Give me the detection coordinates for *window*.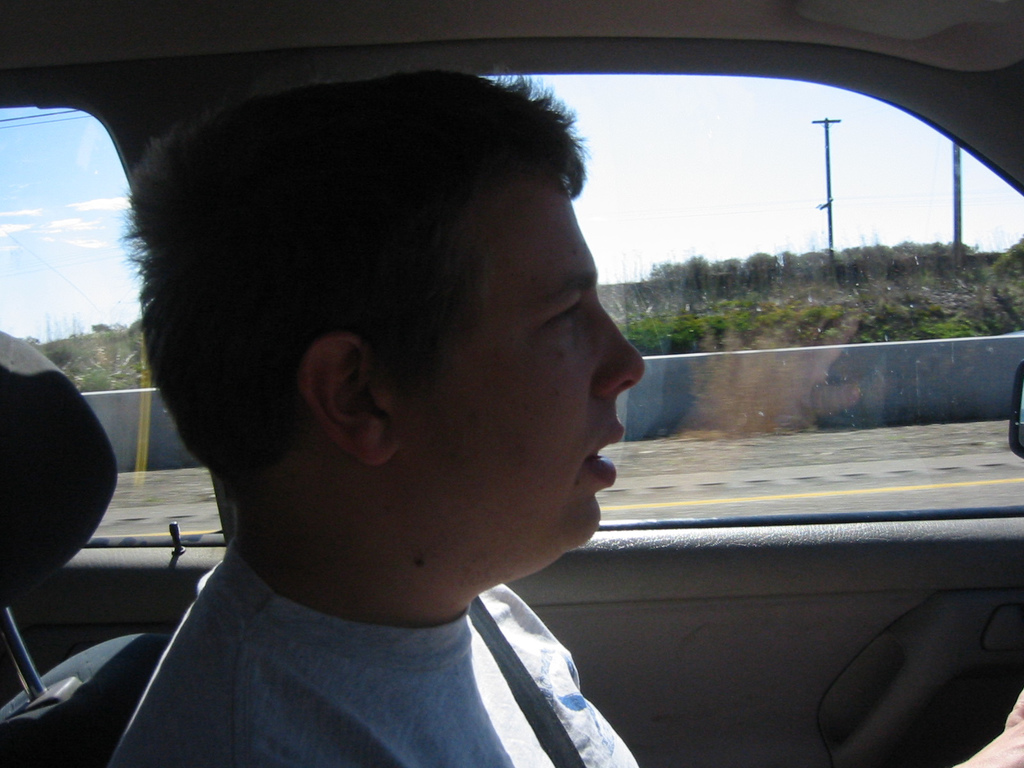
select_region(0, 108, 233, 549).
